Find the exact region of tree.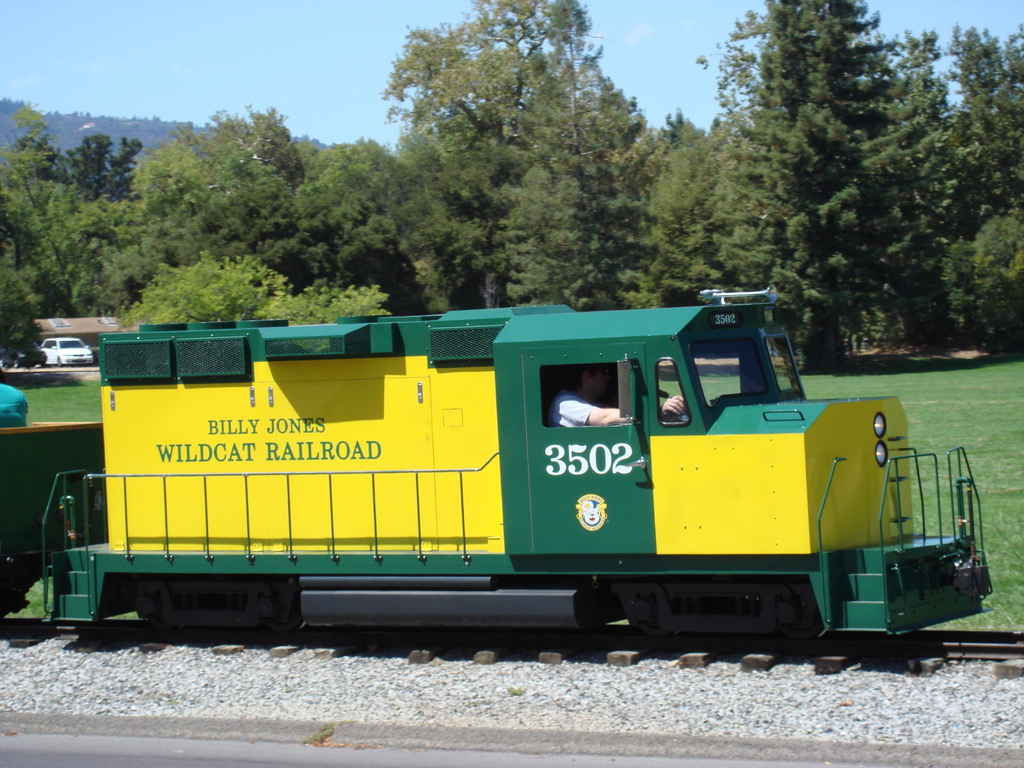
Exact region: {"x1": 0, "y1": 123, "x2": 132, "y2": 357}.
